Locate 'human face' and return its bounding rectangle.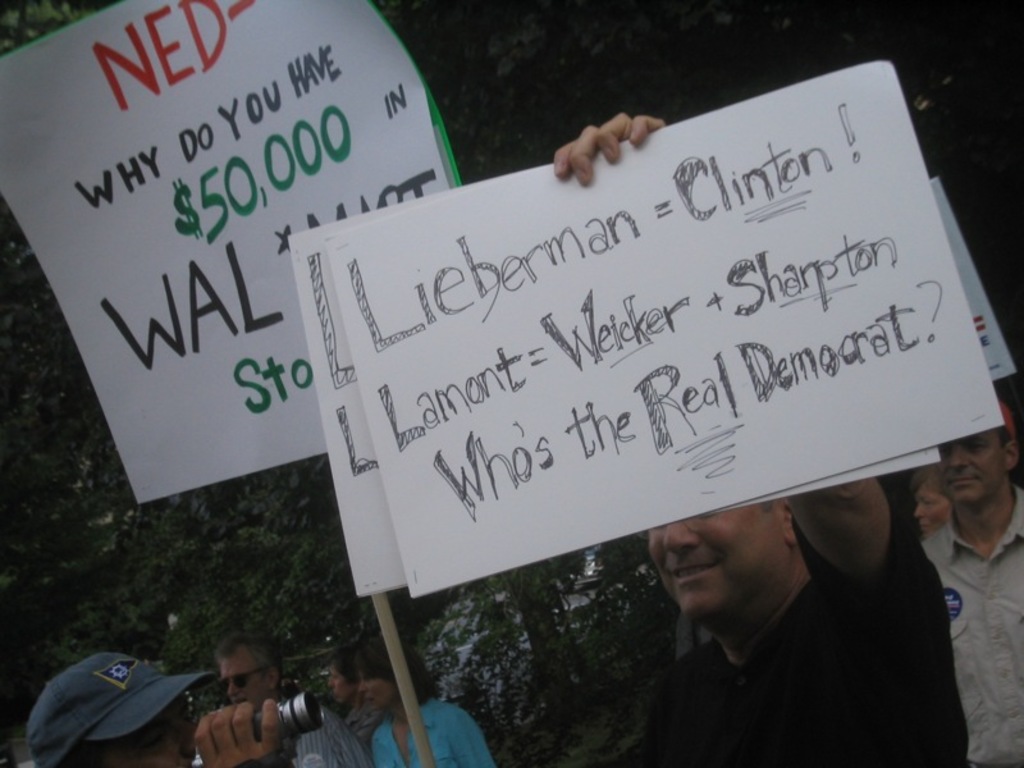
box=[648, 494, 785, 628].
